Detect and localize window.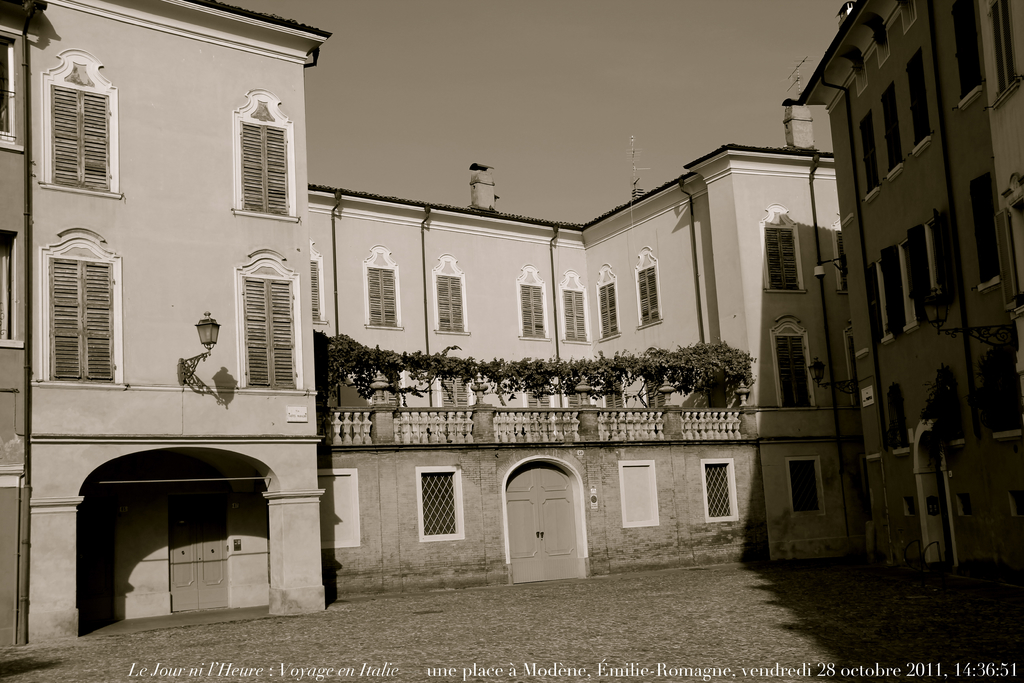
Localized at pyautogui.locateOnScreen(321, 474, 356, 541).
